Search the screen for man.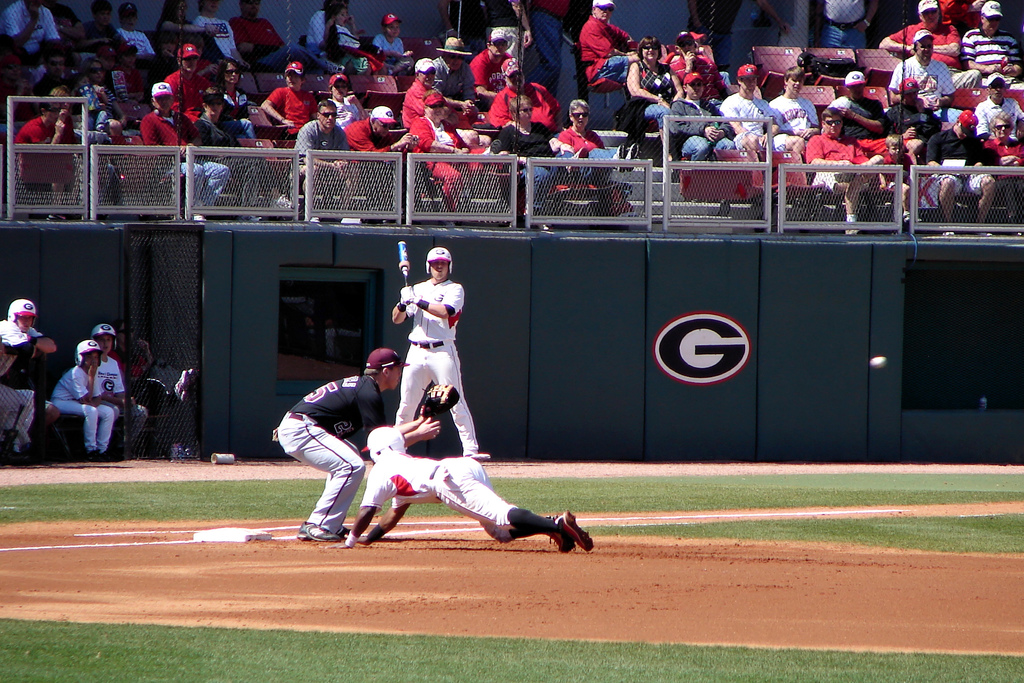
Found at bbox=(164, 45, 214, 119).
